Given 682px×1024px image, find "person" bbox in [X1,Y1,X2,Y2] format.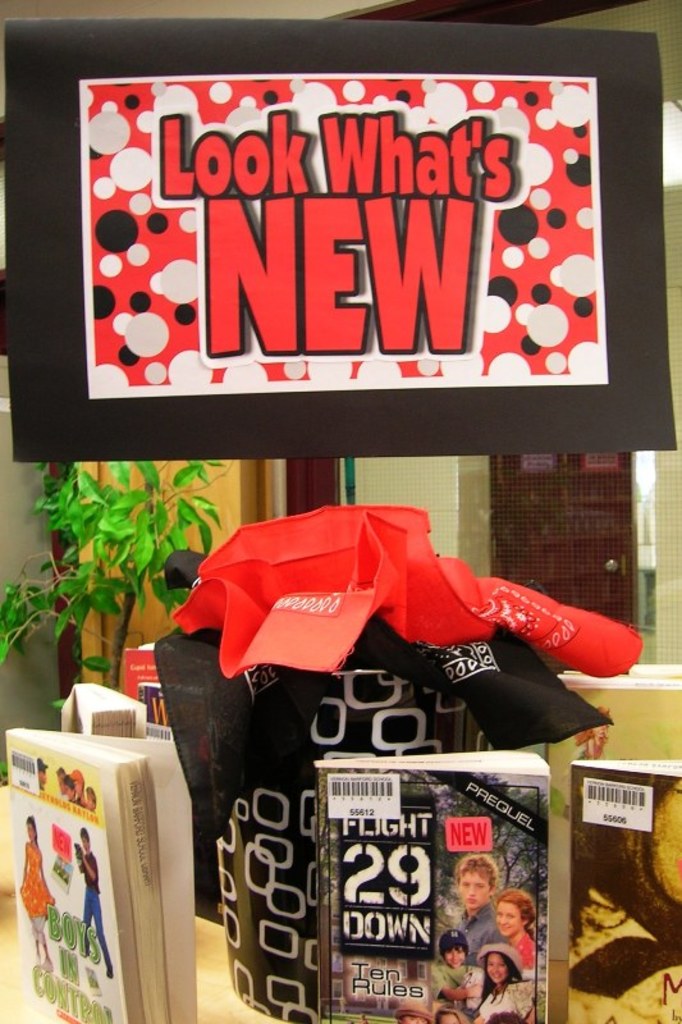
[495,888,544,965].
